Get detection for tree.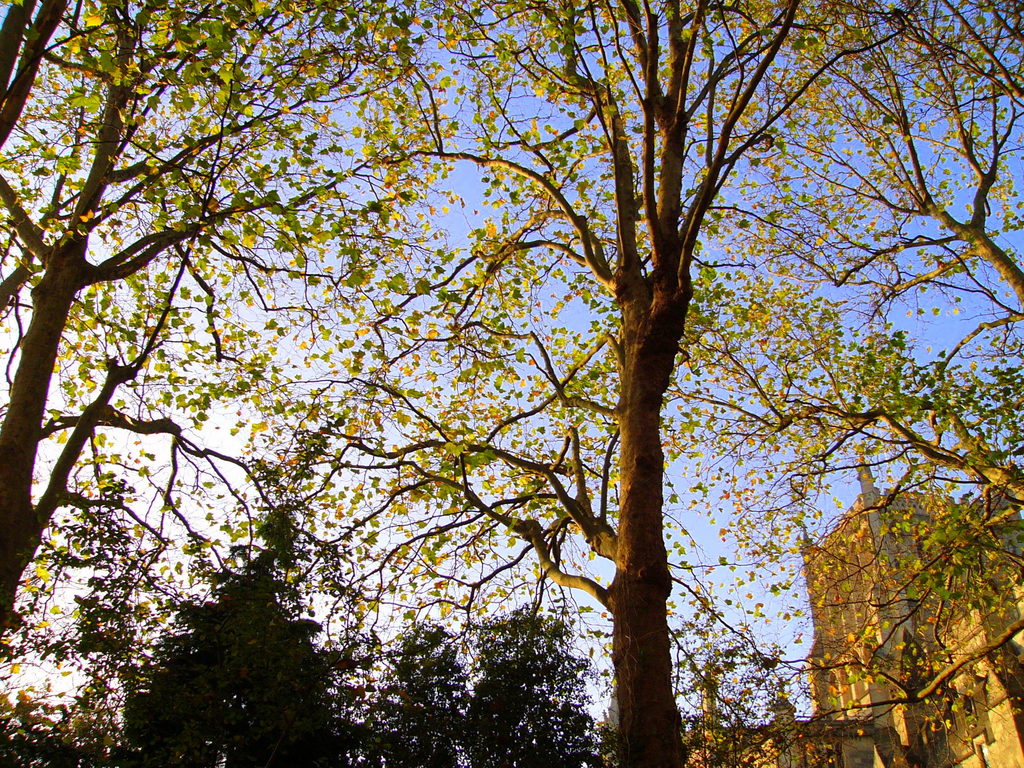
Detection: Rect(118, 547, 349, 767).
